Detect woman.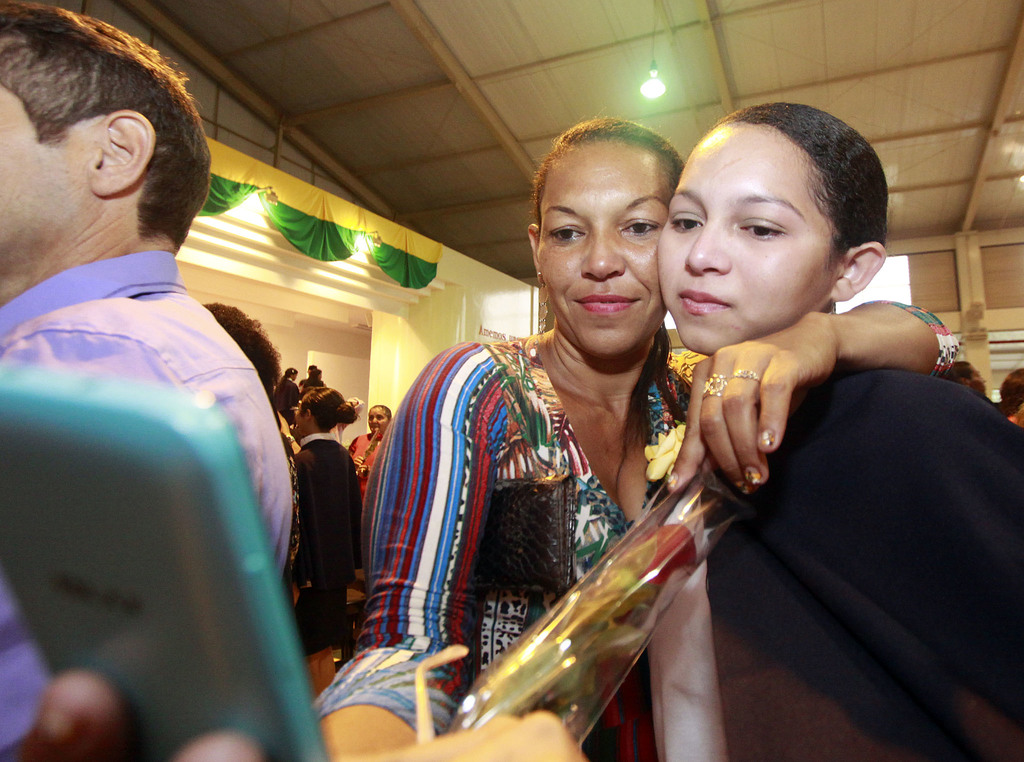
Detected at x1=13, y1=113, x2=959, y2=761.
